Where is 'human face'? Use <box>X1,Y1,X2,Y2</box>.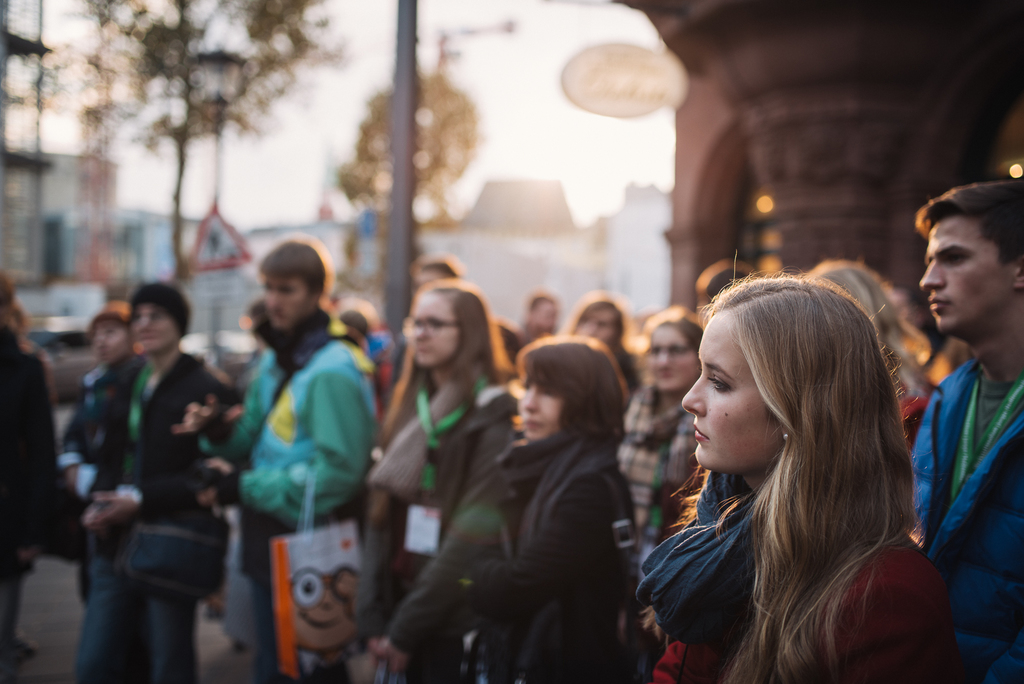
<box>408,292,458,368</box>.
